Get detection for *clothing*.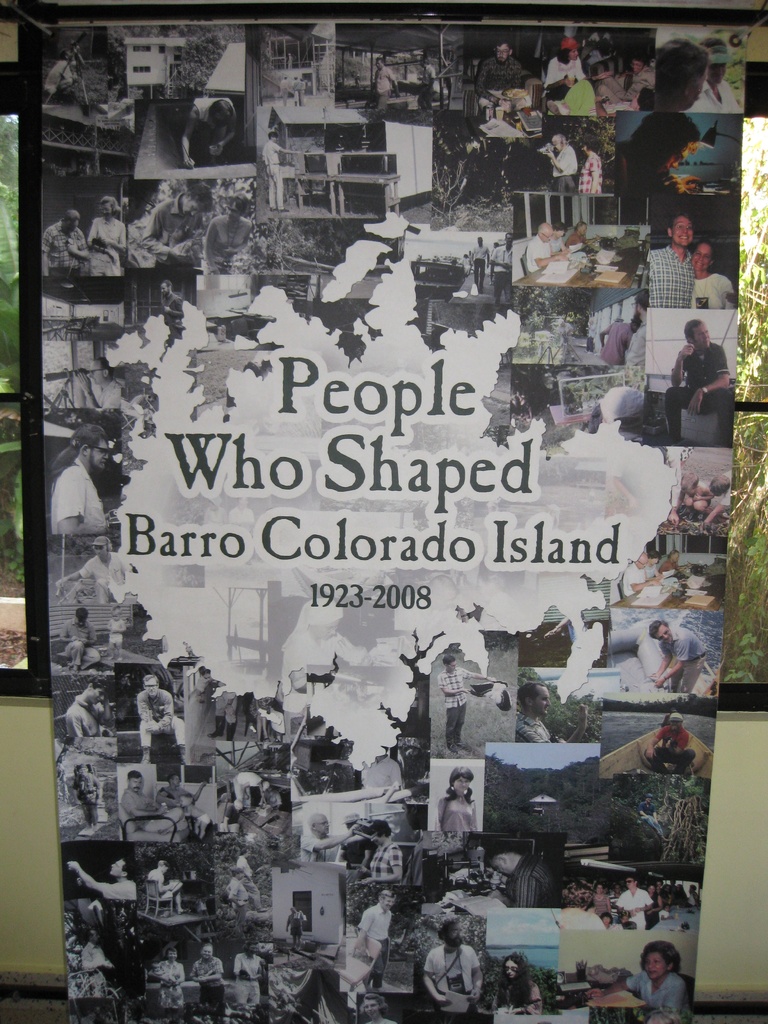
Detection: box=[596, 61, 662, 100].
